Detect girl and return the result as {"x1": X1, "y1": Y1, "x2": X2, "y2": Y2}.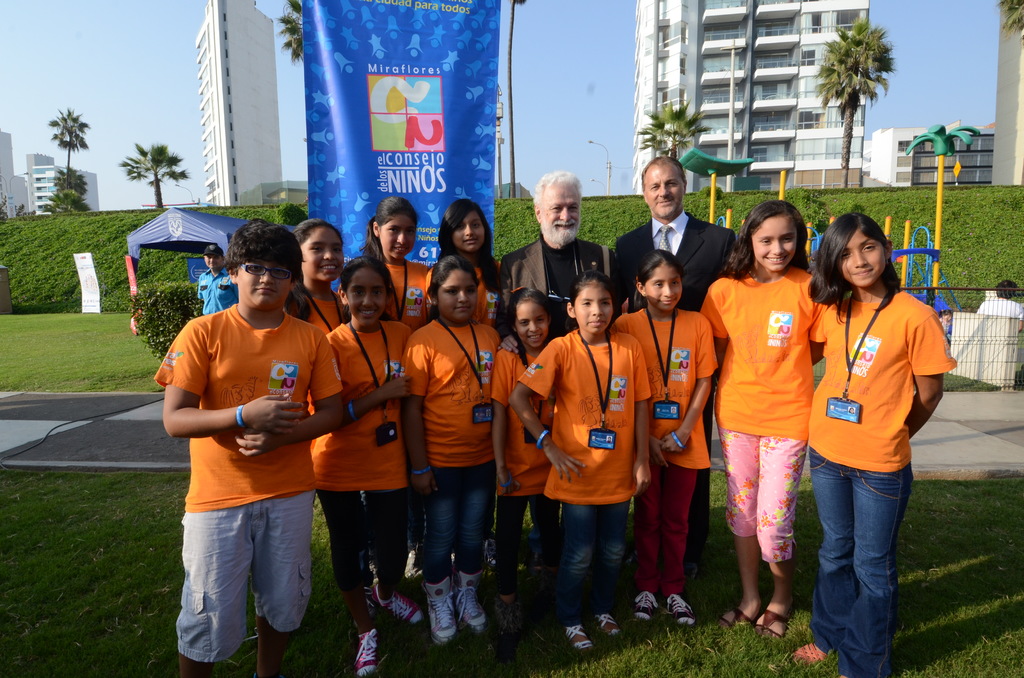
{"x1": 812, "y1": 212, "x2": 944, "y2": 661}.
